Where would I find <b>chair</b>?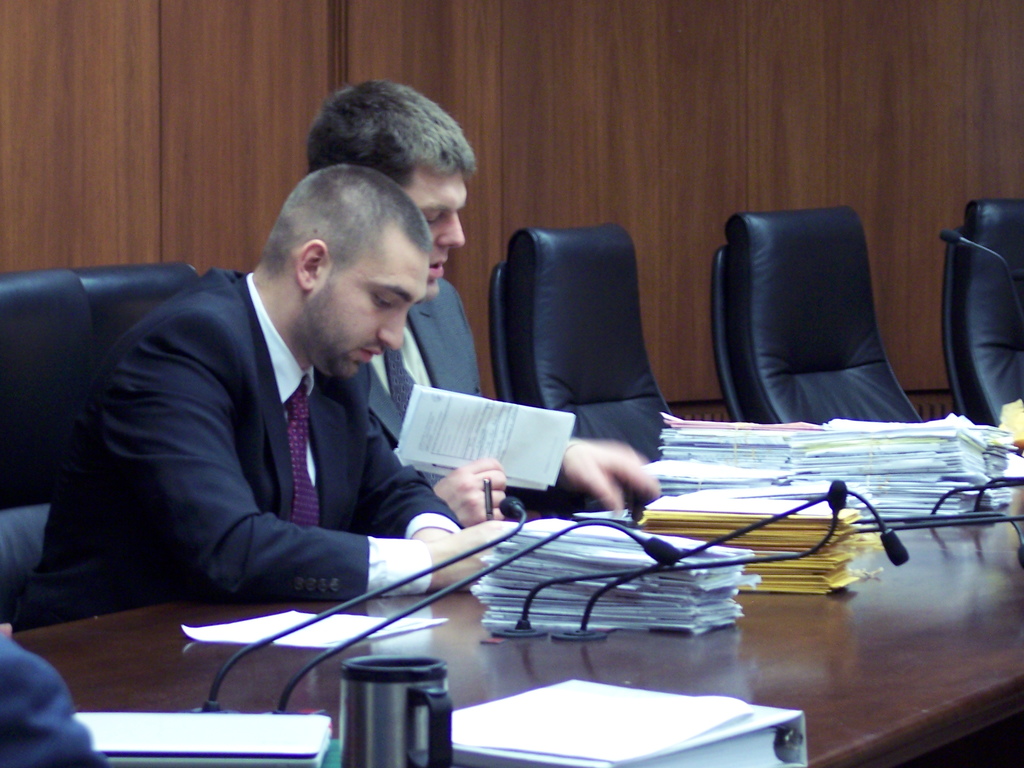
At [x1=720, y1=196, x2=928, y2=445].
